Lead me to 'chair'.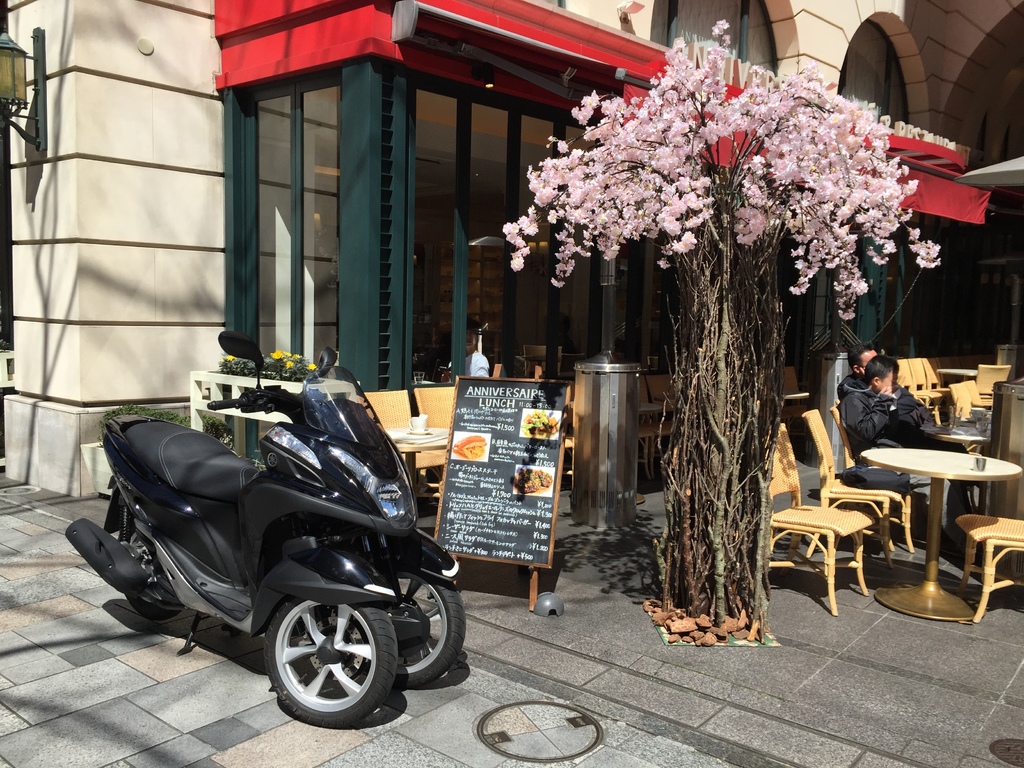
Lead to (left=911, top=358, right=955, bottom=402).
